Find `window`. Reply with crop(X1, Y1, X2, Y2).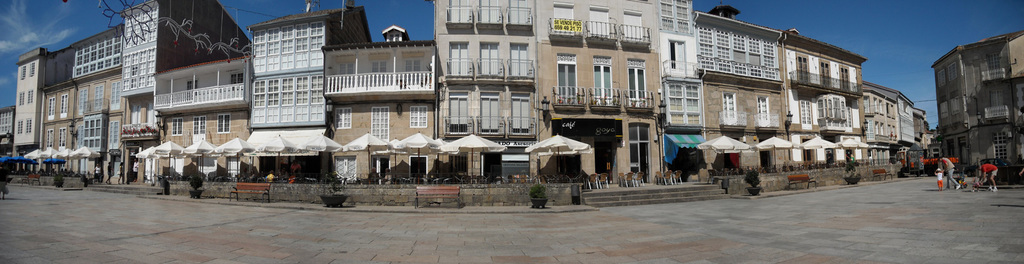
crop(335, 103, 351, 131).
